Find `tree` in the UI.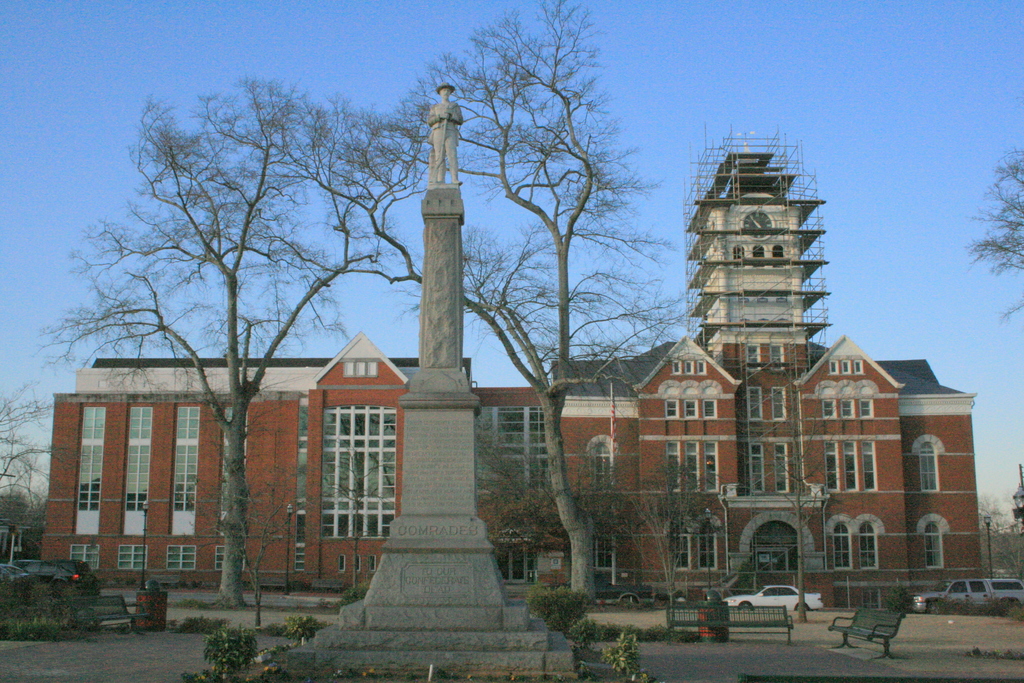
UI element at {"x1": 0, "y1": 384, "x2": 86, "y2": 536}.
